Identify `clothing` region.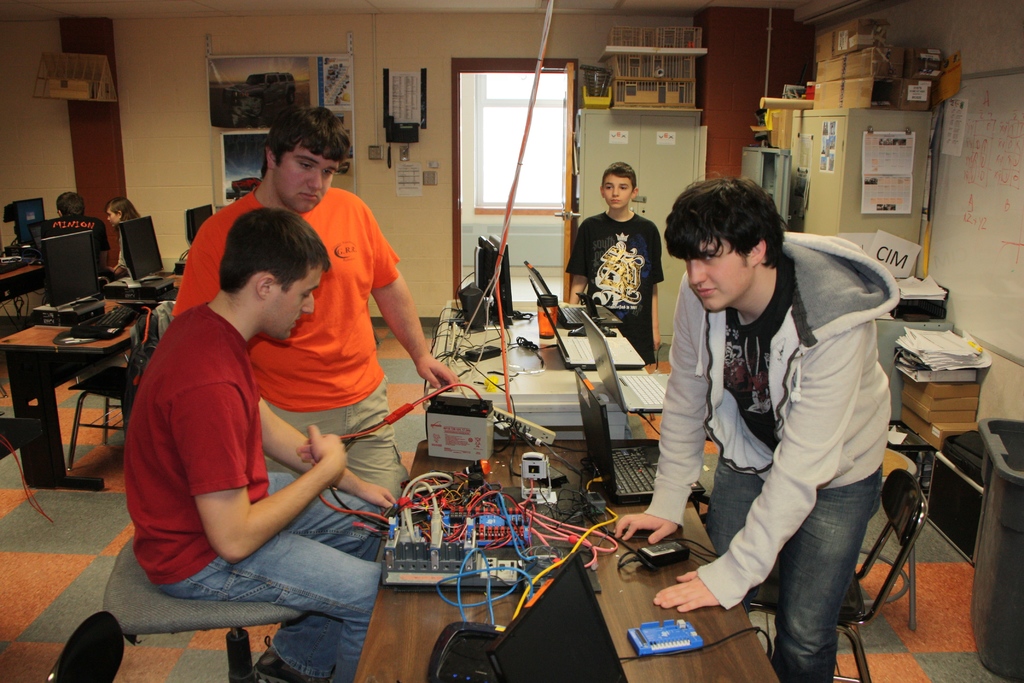
Region: <region>568, 209, 666, 343</region>.
